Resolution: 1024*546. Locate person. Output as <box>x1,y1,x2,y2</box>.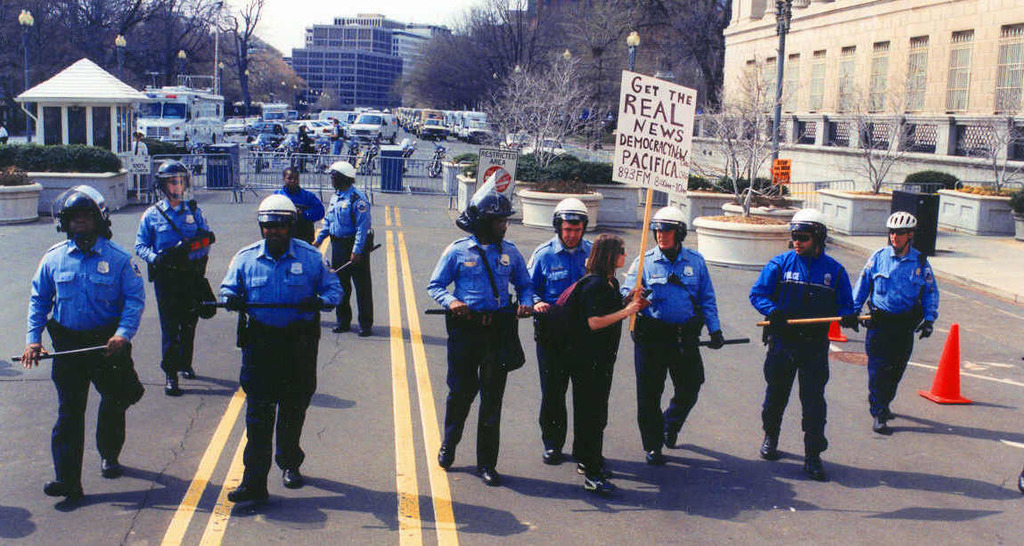
<box>748,205,852,483</box>.
